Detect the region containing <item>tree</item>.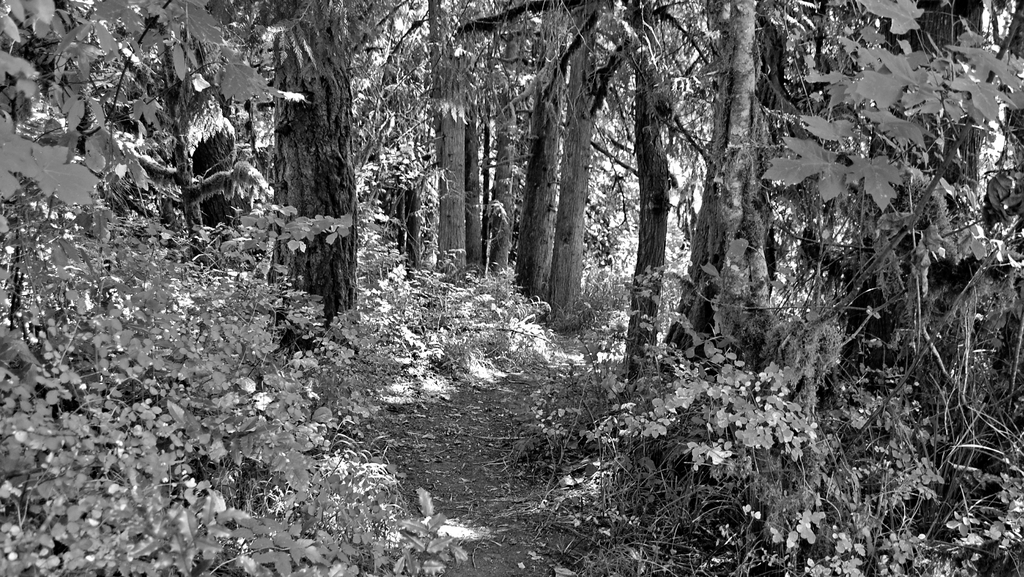
[x1=0, y1=0, x2=1023, y2=576].
